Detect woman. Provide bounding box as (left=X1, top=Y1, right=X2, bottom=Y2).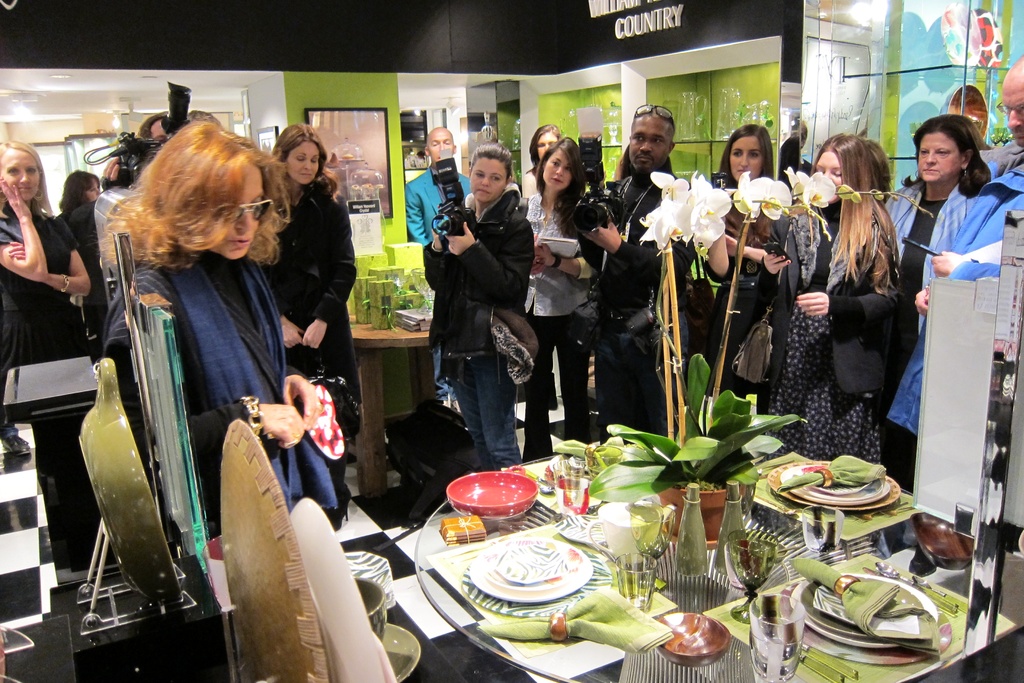
(left=0, top=143, right=91, bottom=397).
